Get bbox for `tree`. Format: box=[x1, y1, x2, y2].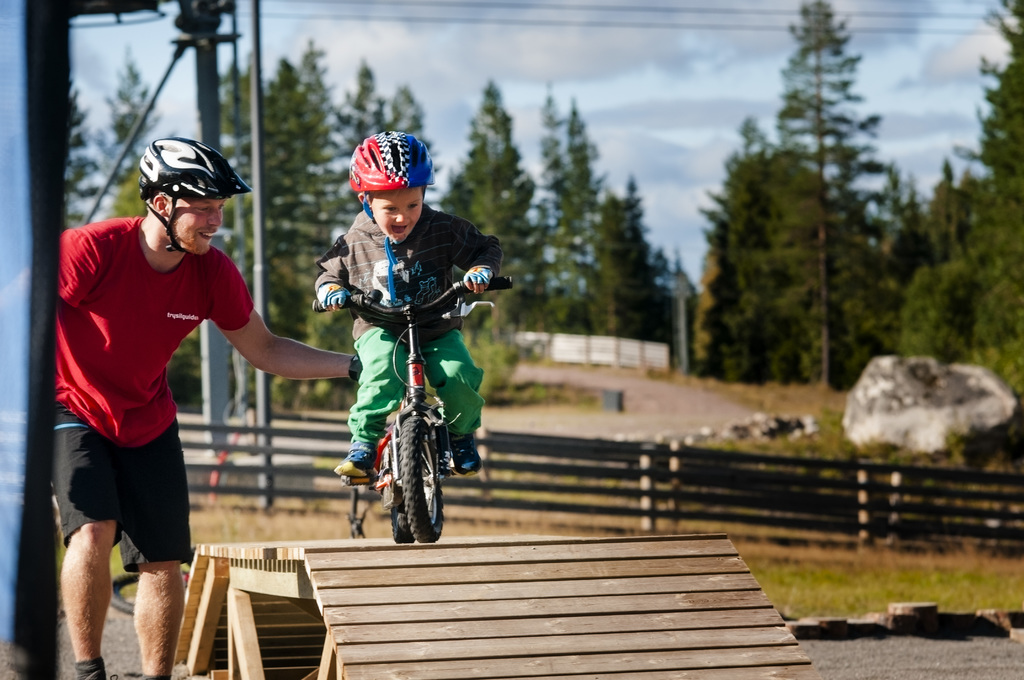
box=[895, 0, 1023, 404].
